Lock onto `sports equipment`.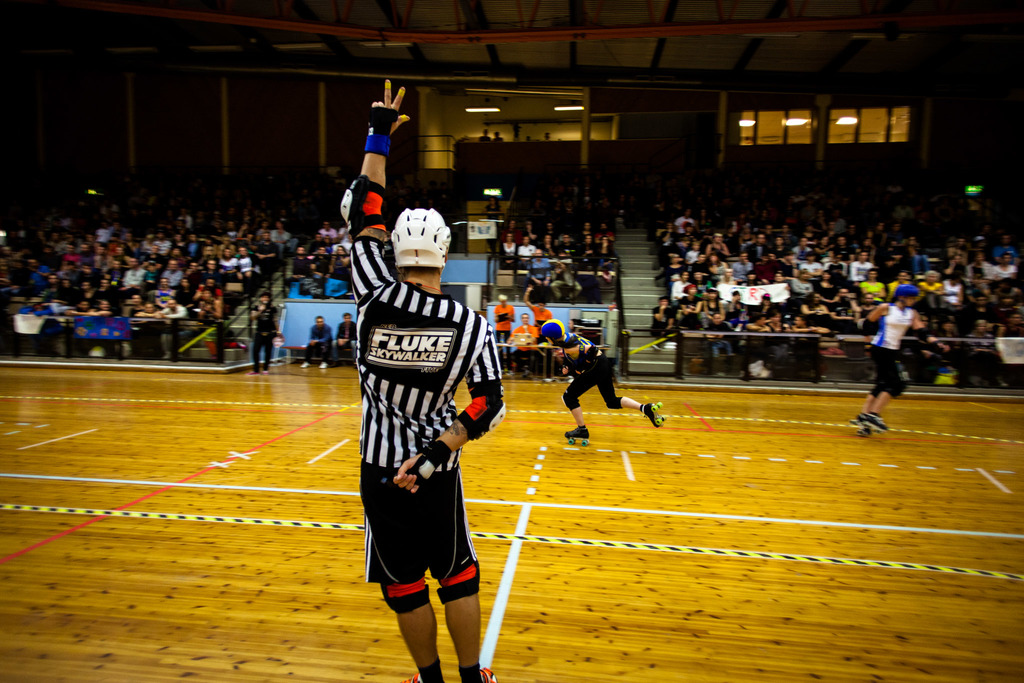
Locked: (left=860, top=408, right=888, bottom=434).
